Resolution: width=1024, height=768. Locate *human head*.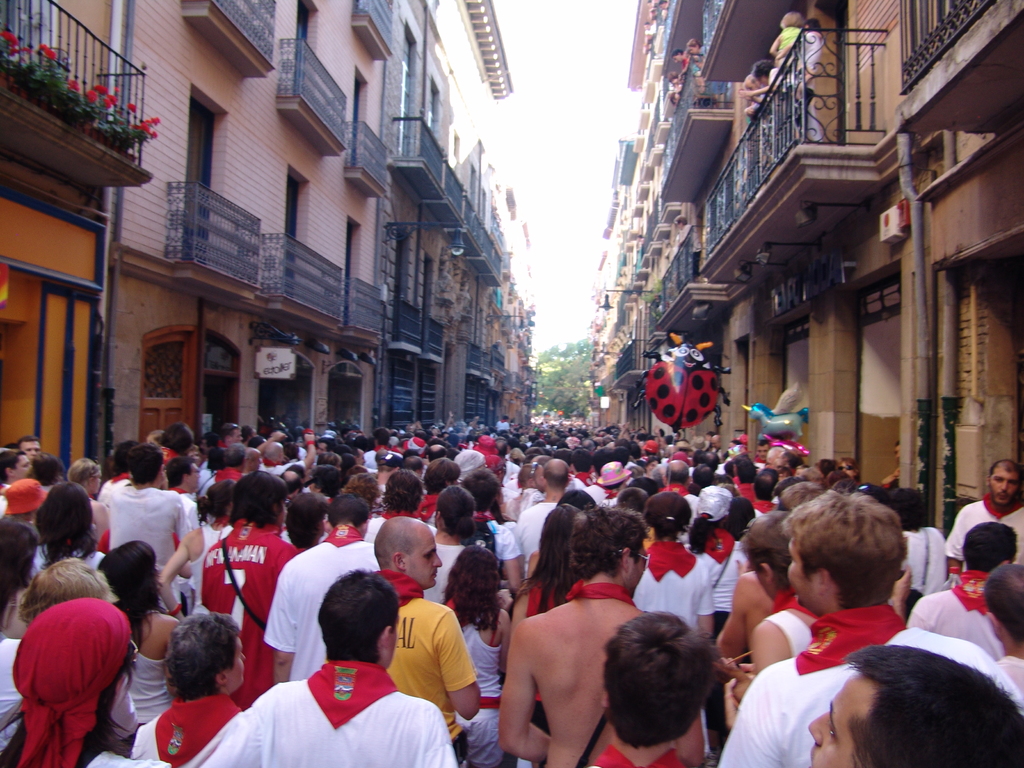
(317, 568, 397, 666).
